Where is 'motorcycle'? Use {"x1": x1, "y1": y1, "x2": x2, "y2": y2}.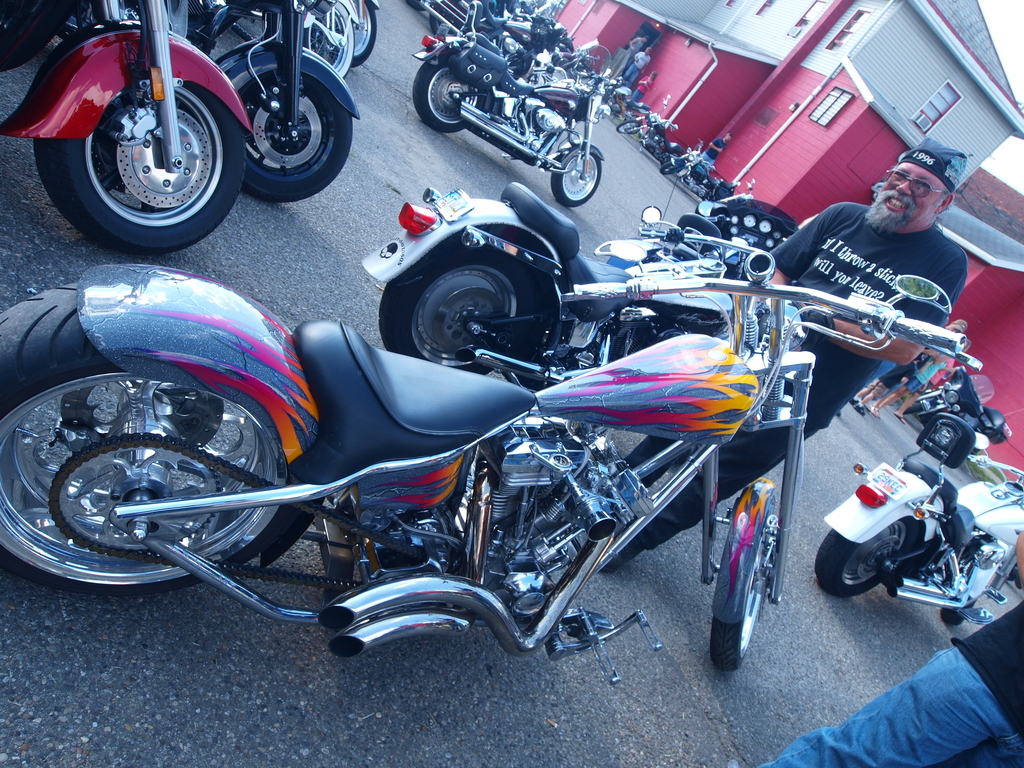
{"x1": 0, "y1": 251, "x2": 982, "y2": 661}.
